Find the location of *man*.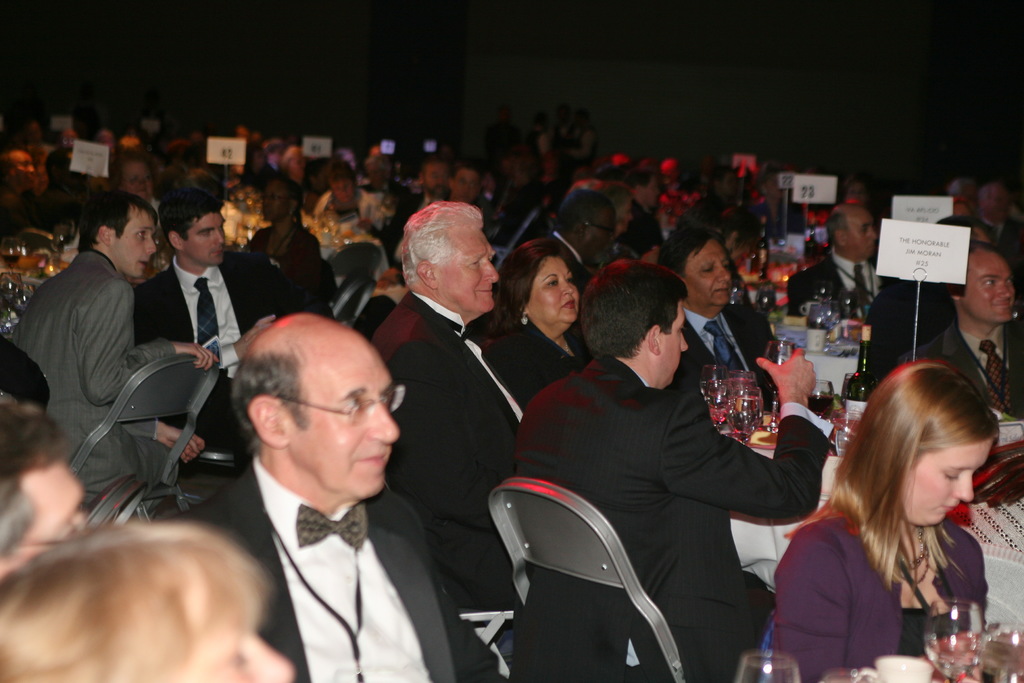
Location: x1=169, y1=312, x2=473, y2=669.
